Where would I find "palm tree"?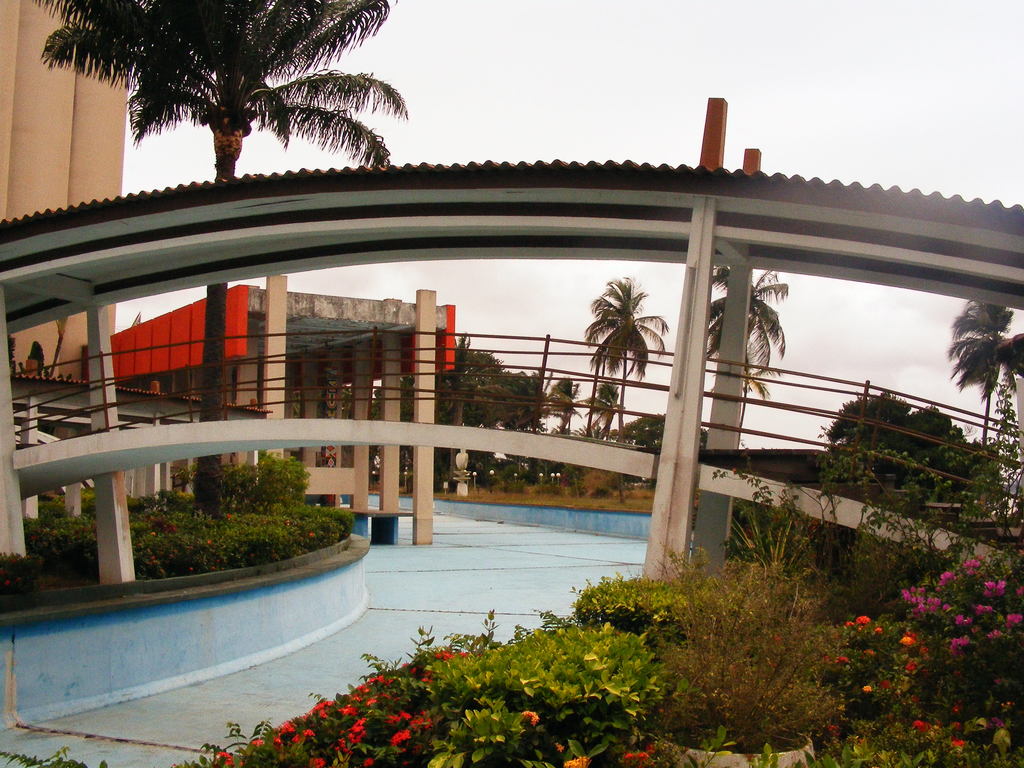
At [86,17,408,186].
